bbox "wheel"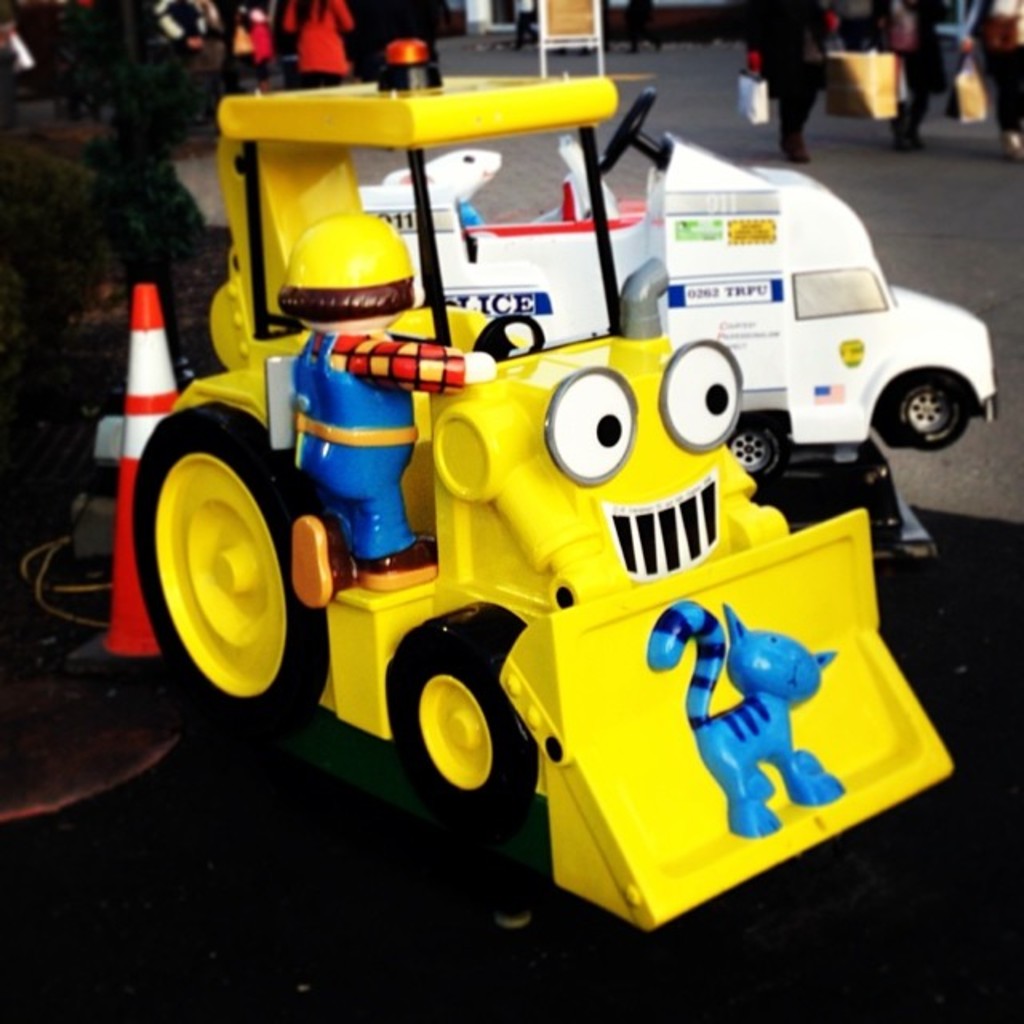
402,653,515,816
